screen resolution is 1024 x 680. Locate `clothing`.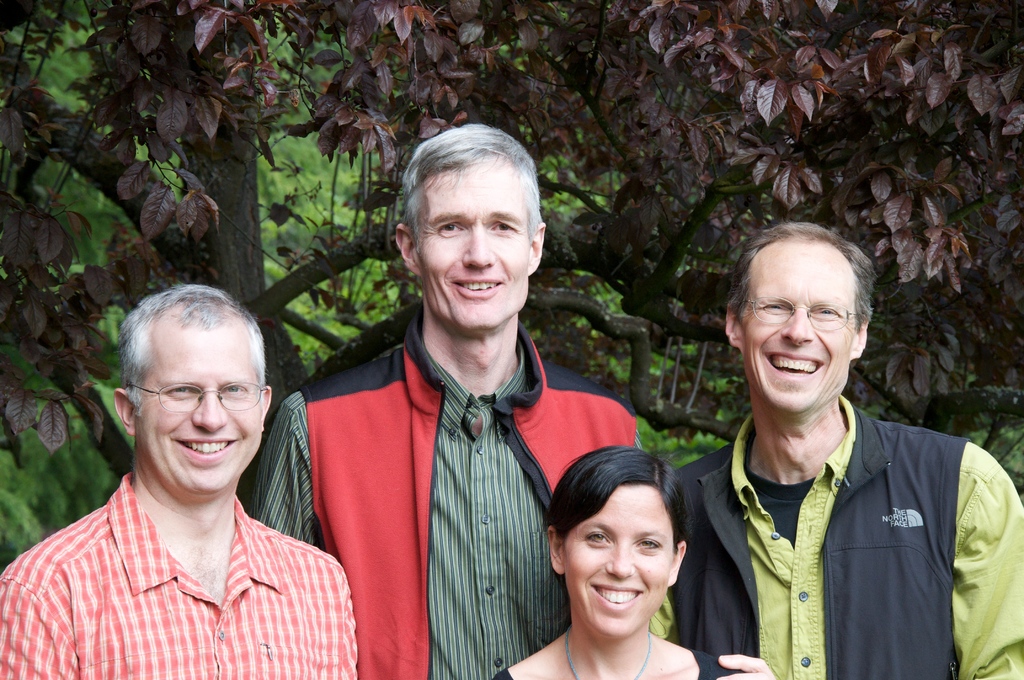
<bbox>680, 352, 1003, 673</bbox>.
